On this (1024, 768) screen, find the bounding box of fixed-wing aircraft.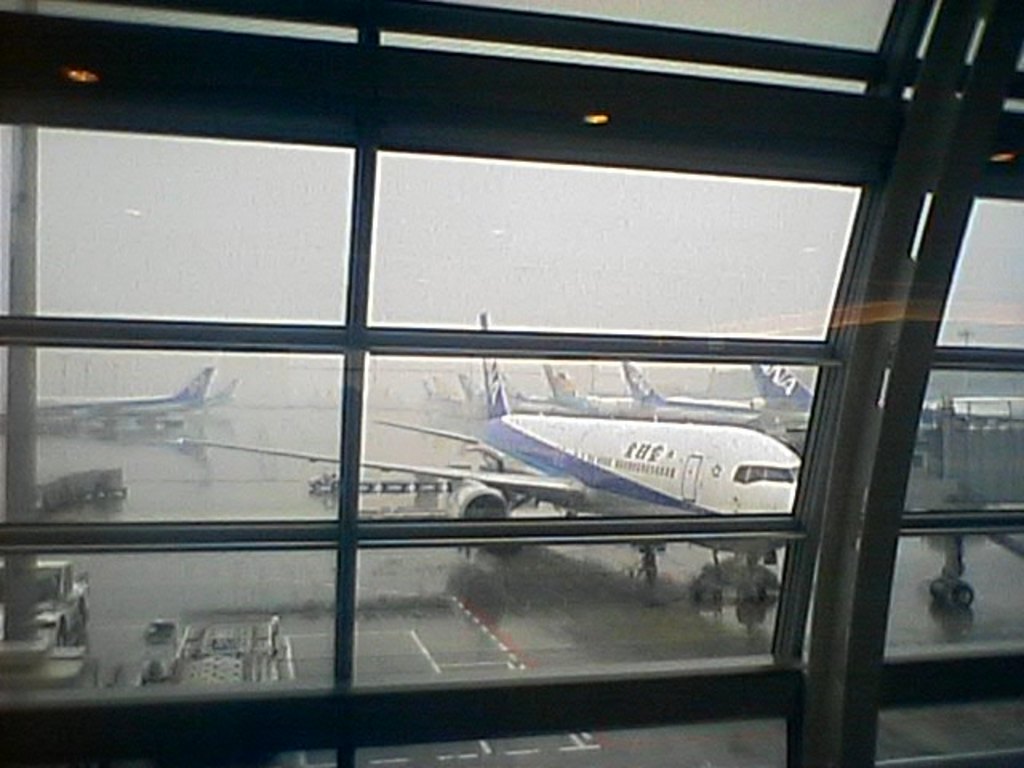
Bounding box: (621, 355, 765, 434).
